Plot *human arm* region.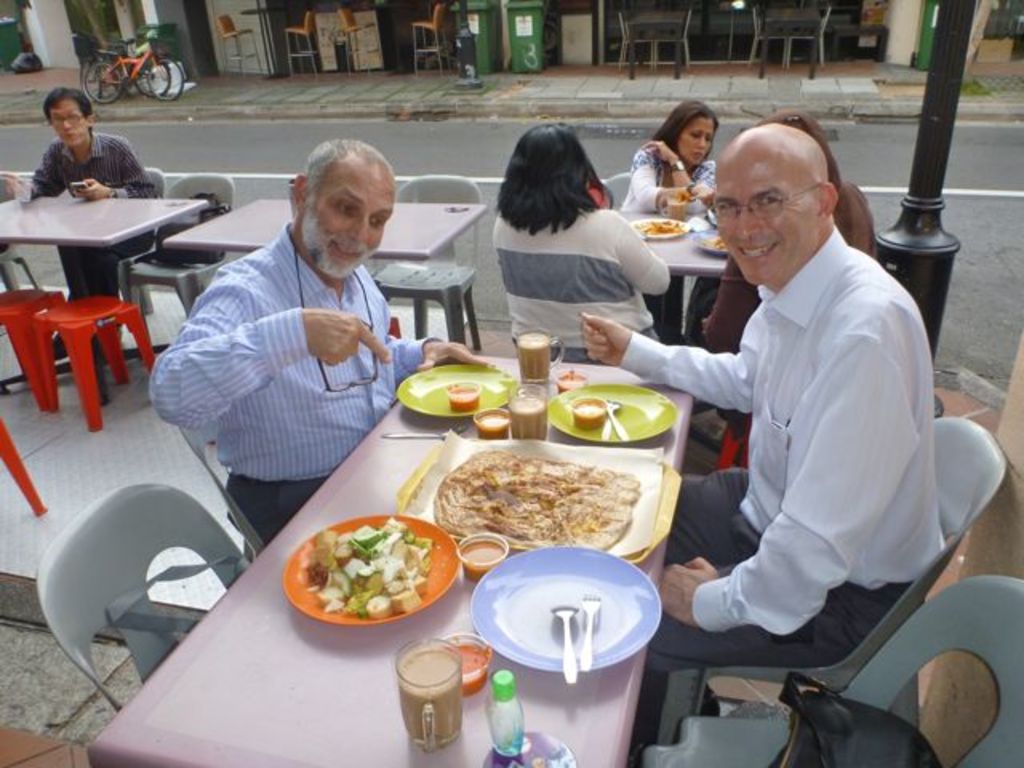
Plotted at locate(85, 150, 194, 187).
